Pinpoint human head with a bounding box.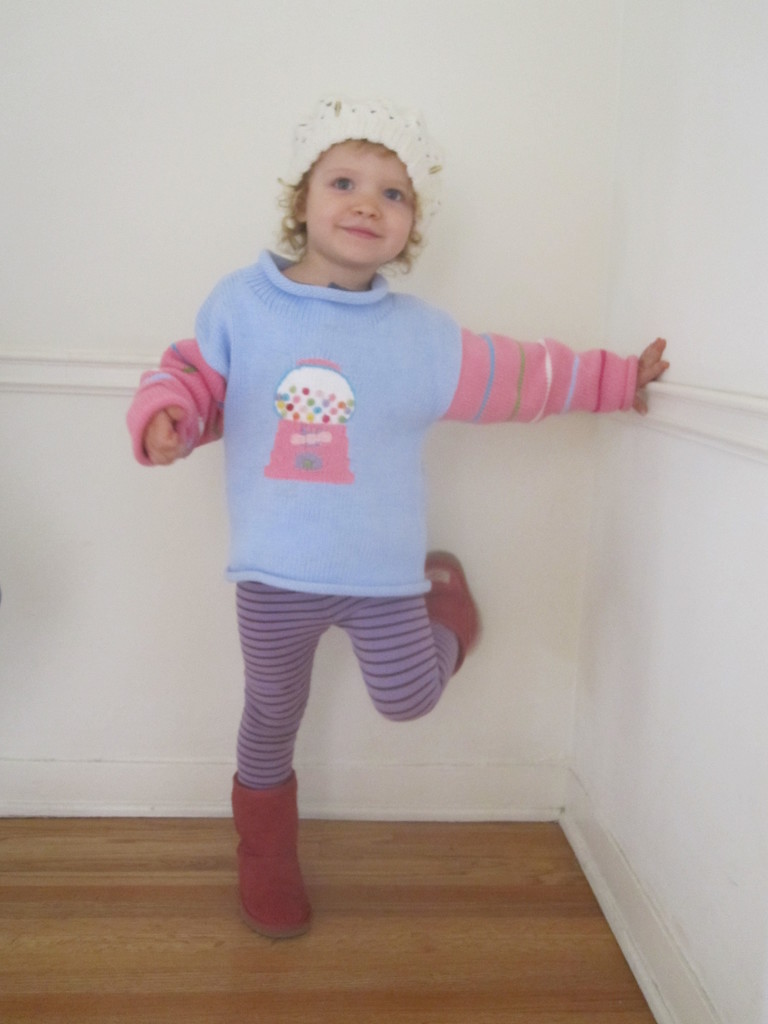
284 124 440 264.
